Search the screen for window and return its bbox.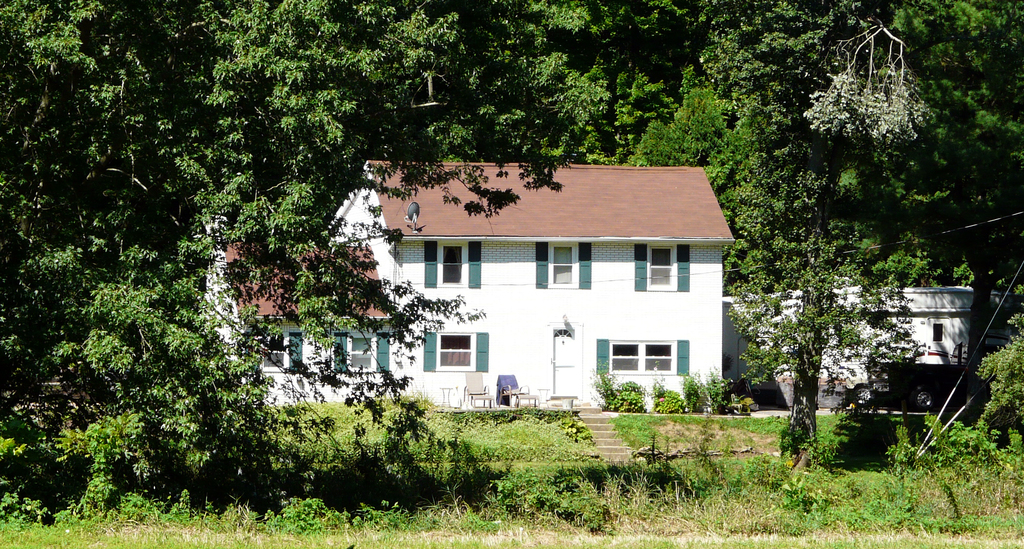
Found: 600 327 680 385.
